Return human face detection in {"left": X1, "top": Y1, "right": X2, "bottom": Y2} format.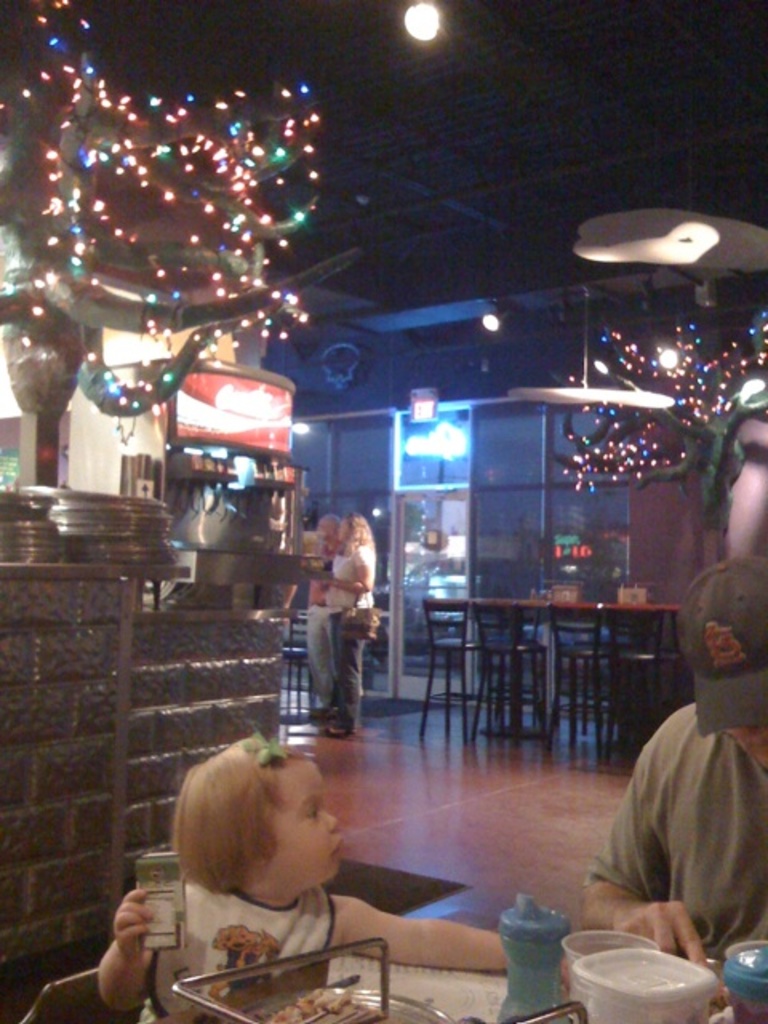
{"left": 720, "top": 722, "right": 766, "bottom": 768}.
